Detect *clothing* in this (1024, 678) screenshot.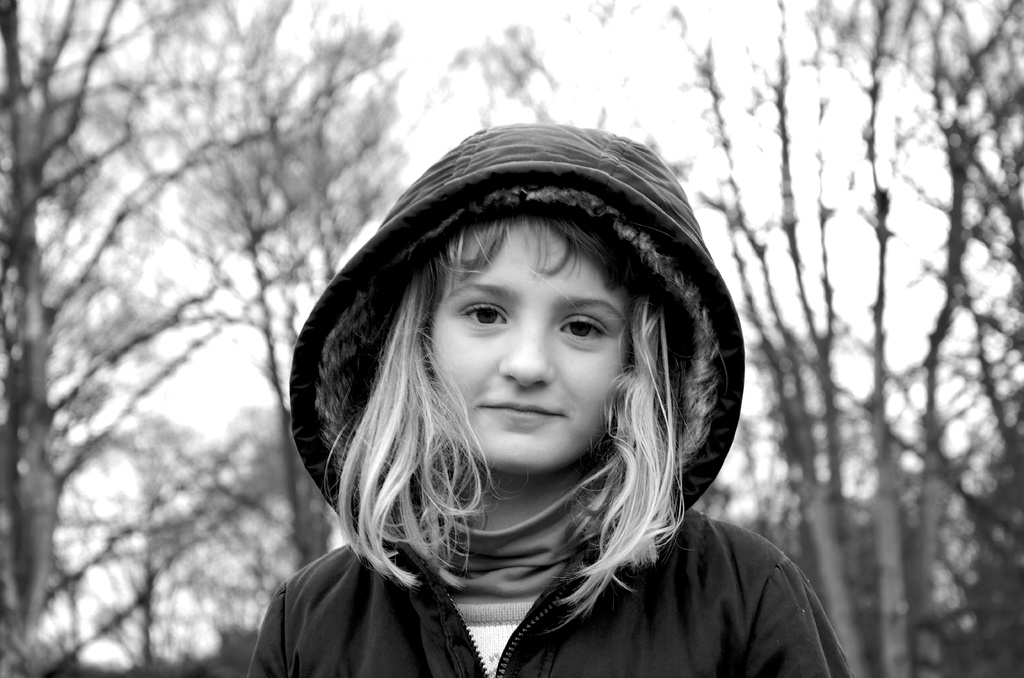
Detection: 255, 148, 796, 653.
